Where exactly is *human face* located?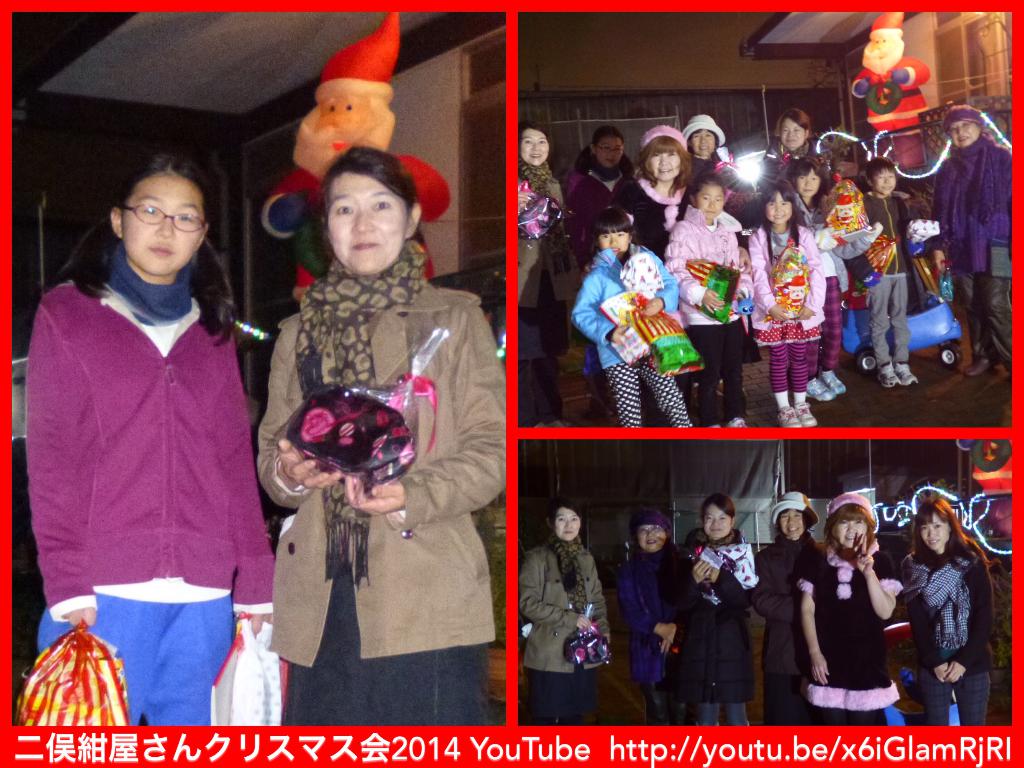
Its bounding box is l=703, t=506, r=728, b=543.
